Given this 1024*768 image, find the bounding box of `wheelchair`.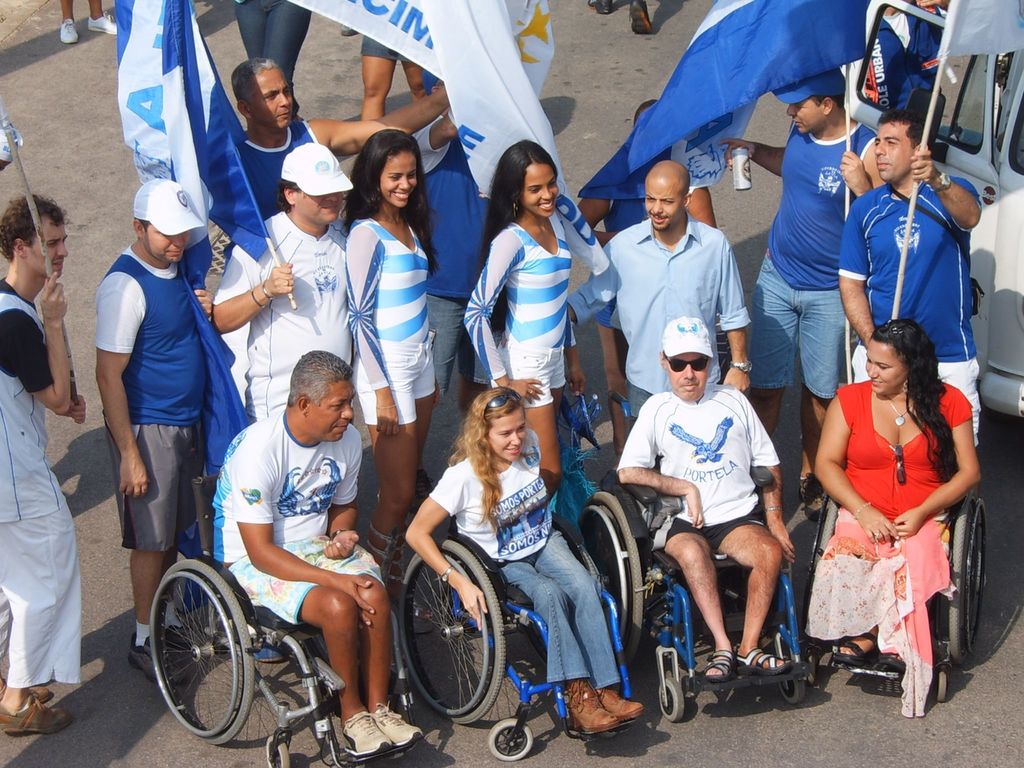
<box>591,467,816,745</box>.
